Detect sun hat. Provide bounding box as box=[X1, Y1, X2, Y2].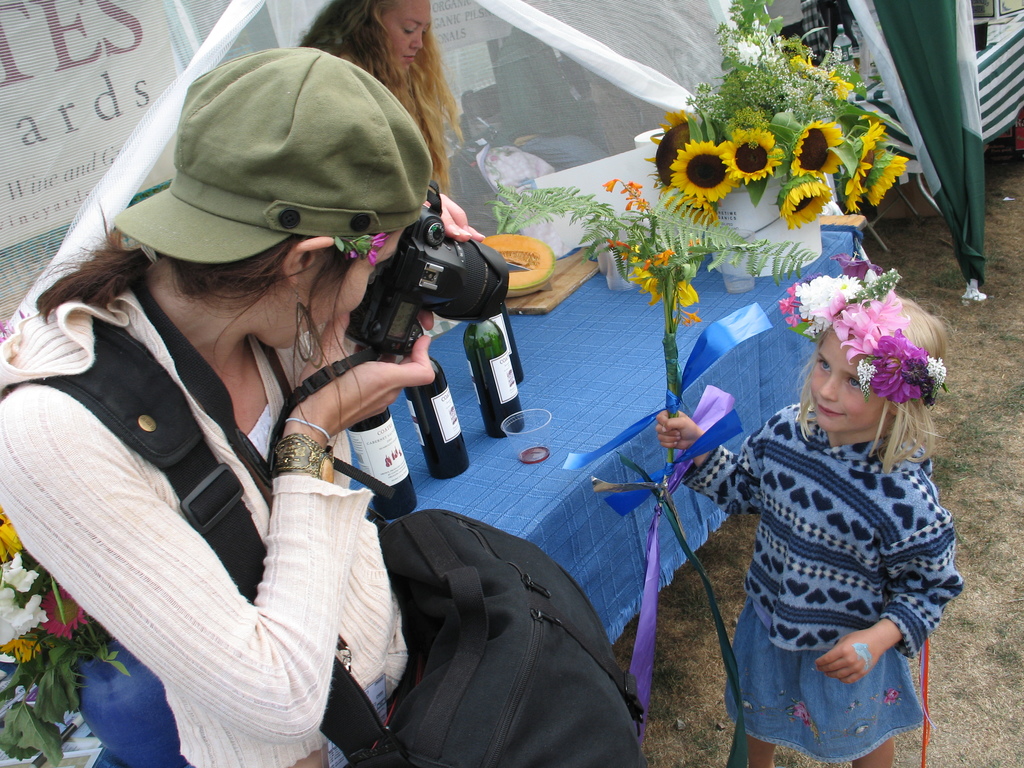
box=[109, 45, 442, 274].
